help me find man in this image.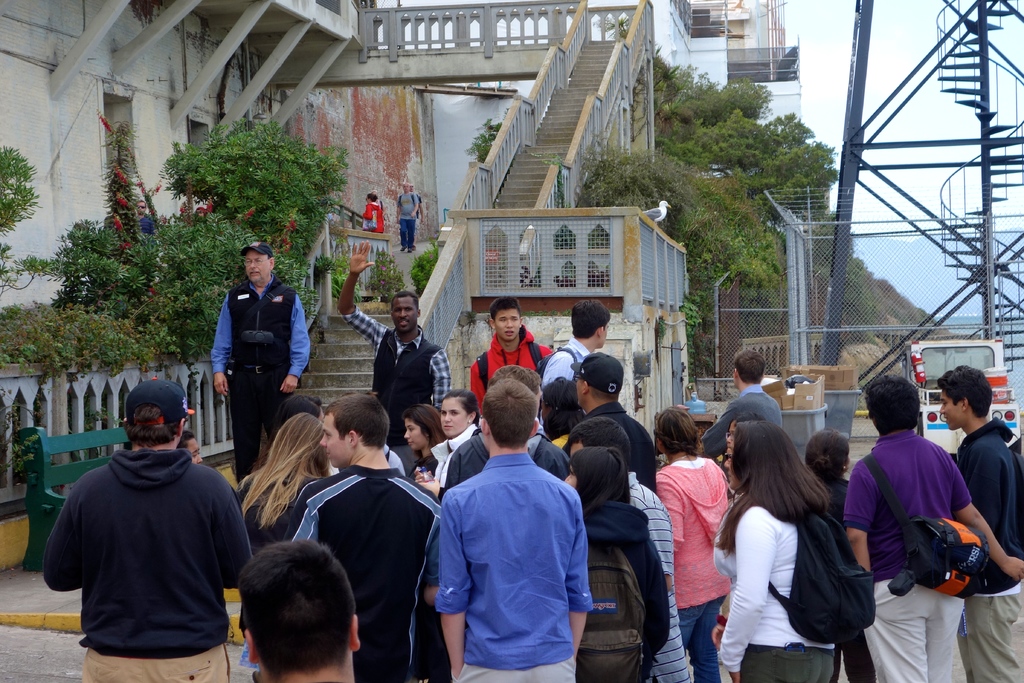
Found it: {"x1": 44, "y1": 379, "x2": 257, "y2": 682}.
